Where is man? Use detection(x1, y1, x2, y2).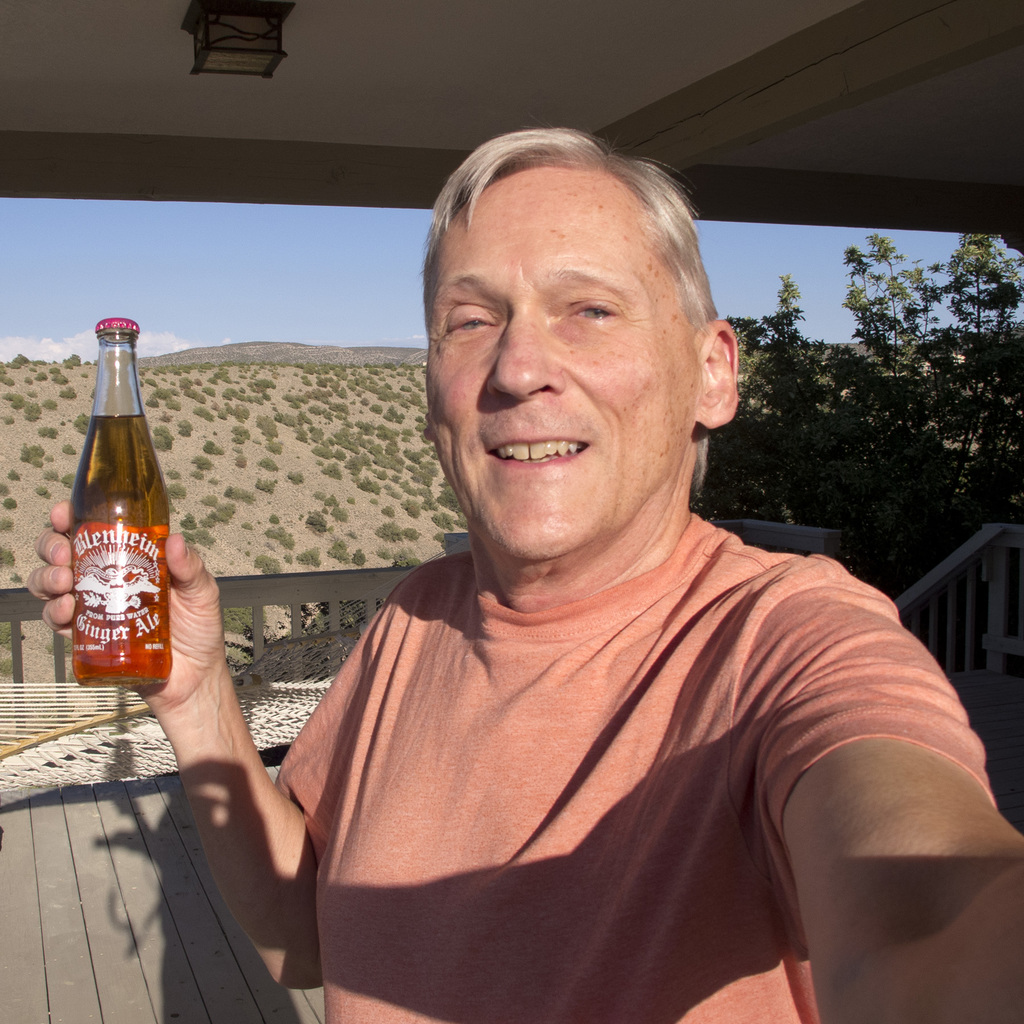
detection(188, 122, 993, 1018).
